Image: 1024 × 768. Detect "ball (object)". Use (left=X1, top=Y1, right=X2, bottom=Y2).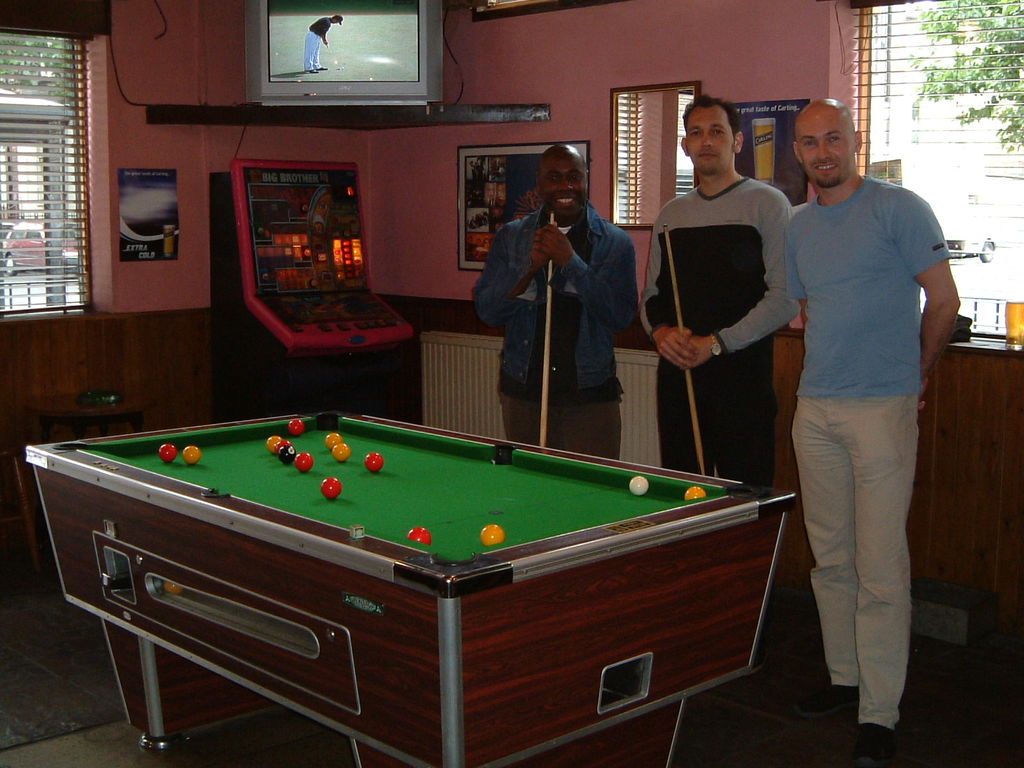
(left=630, top=476, right=650, bottom=497).
